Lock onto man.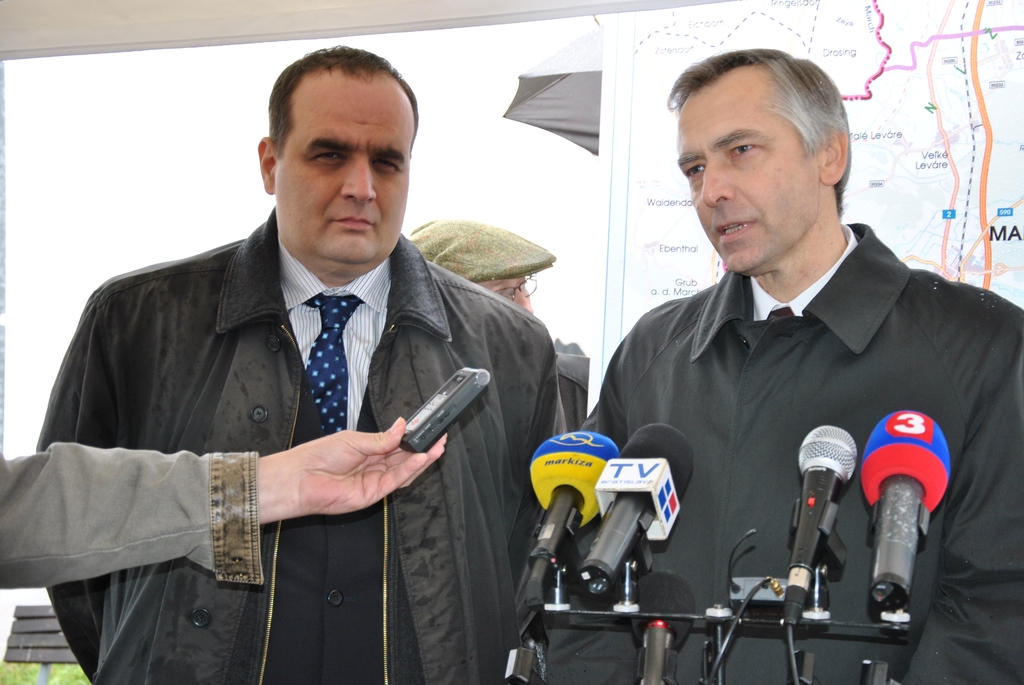
Locked: select_region(405, 218, 588, 439).
